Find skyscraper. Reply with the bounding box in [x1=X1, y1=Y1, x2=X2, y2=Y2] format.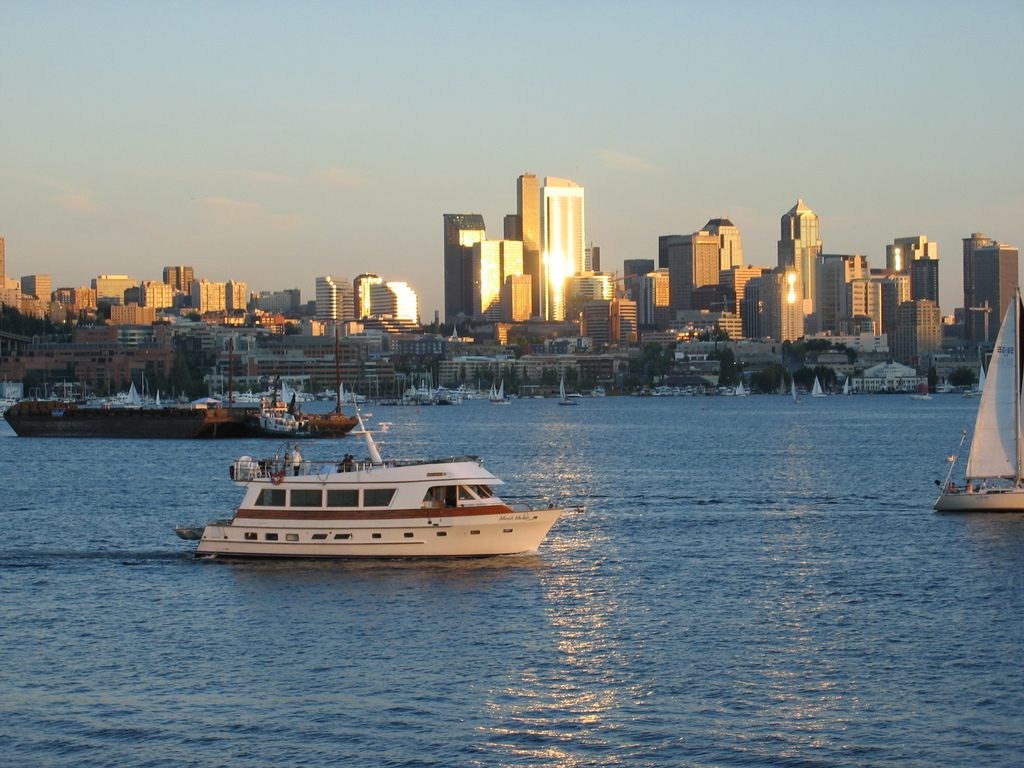
[x1=976, y1=239, x2=1023, y2=352].
